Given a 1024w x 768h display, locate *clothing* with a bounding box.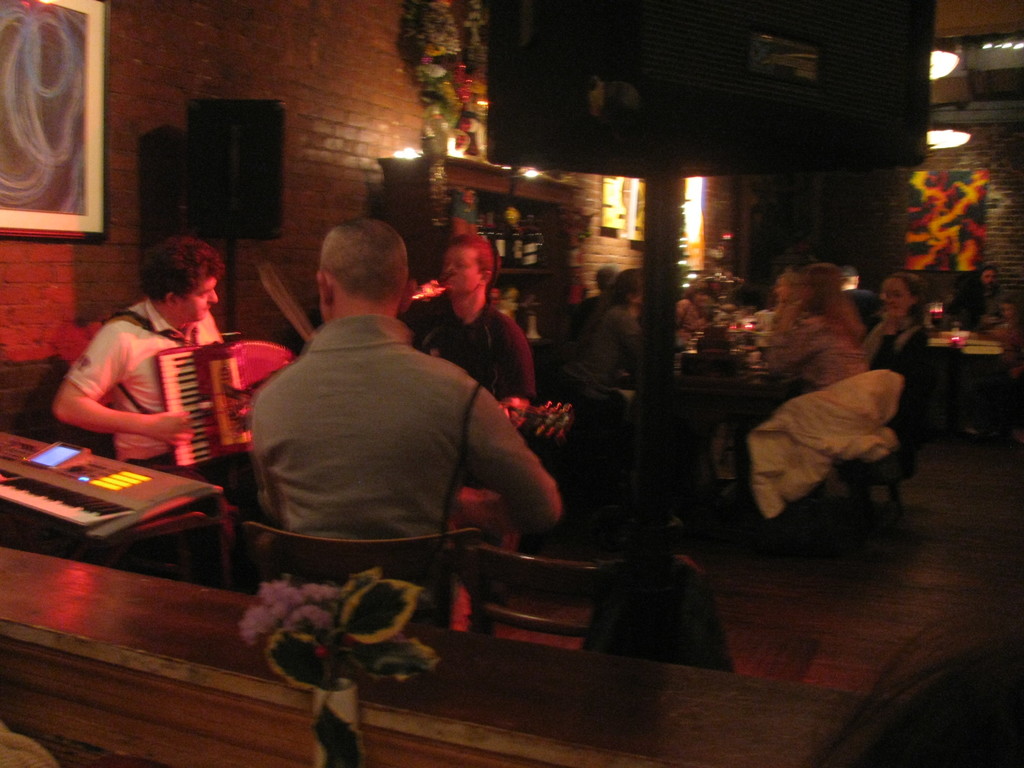
Located: [x1=64, y1=305, x2=248, y2=520].
